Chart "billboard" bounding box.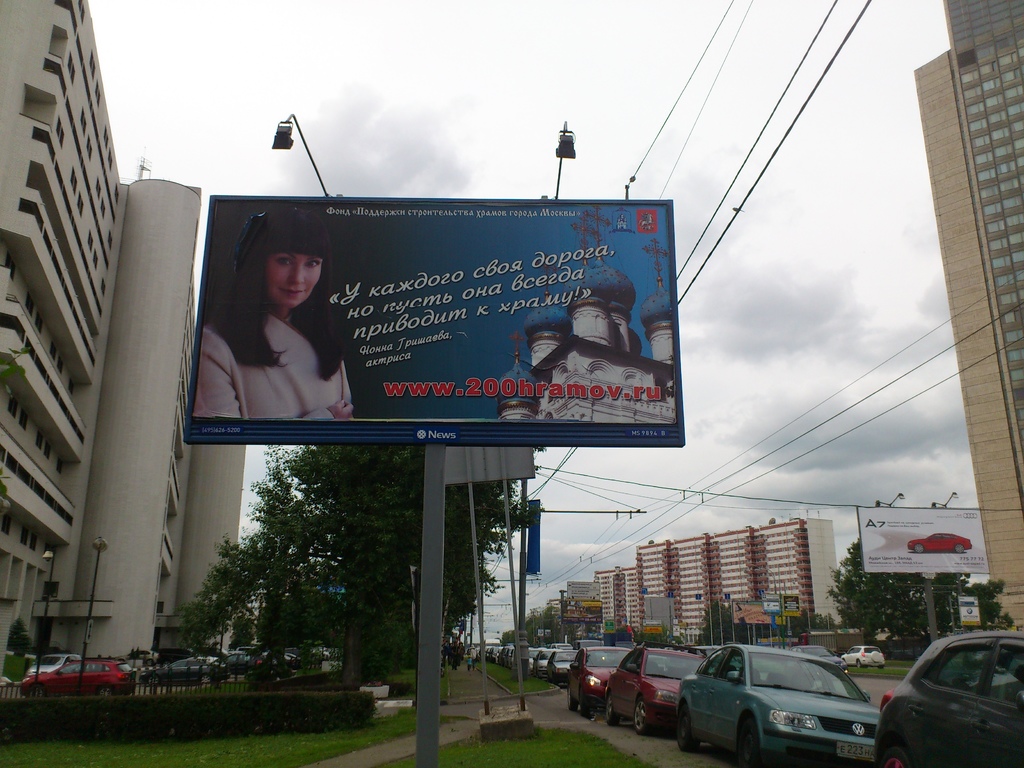
Charted: BBox(952, 592, 984, 618).
